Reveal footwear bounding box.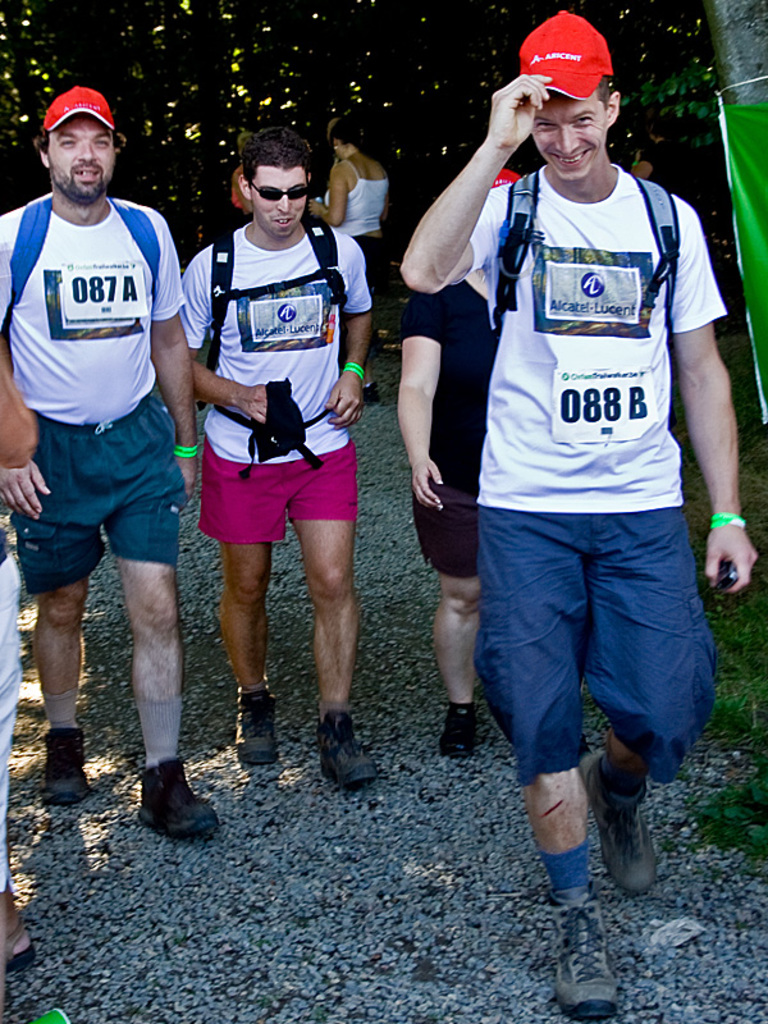
Revealed: detection(552, 892, 616, 1023).
